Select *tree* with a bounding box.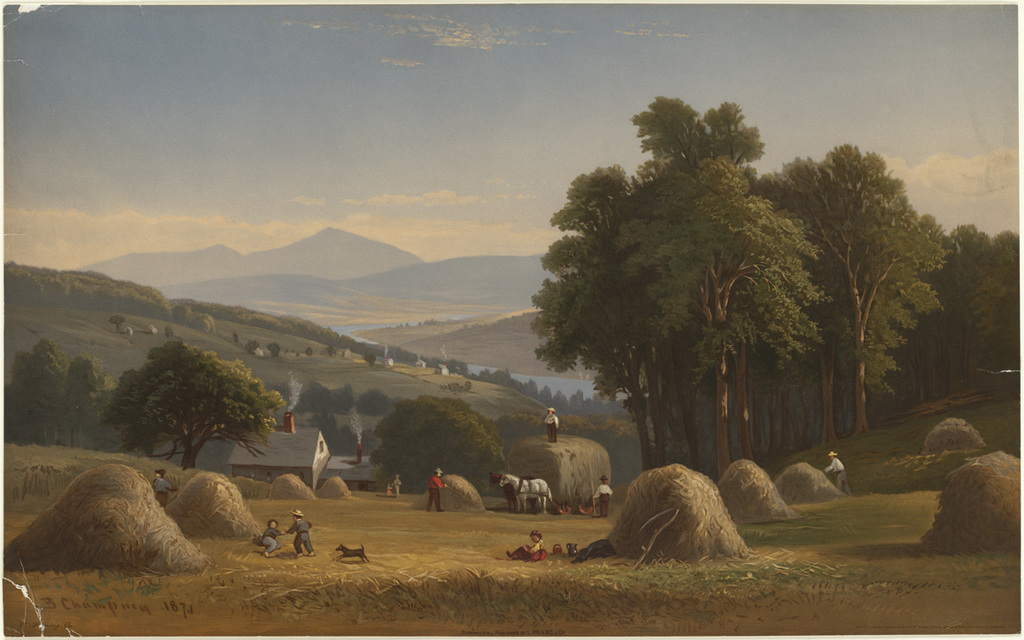
[x1=110, y1=311, x2=122, y2=334].
